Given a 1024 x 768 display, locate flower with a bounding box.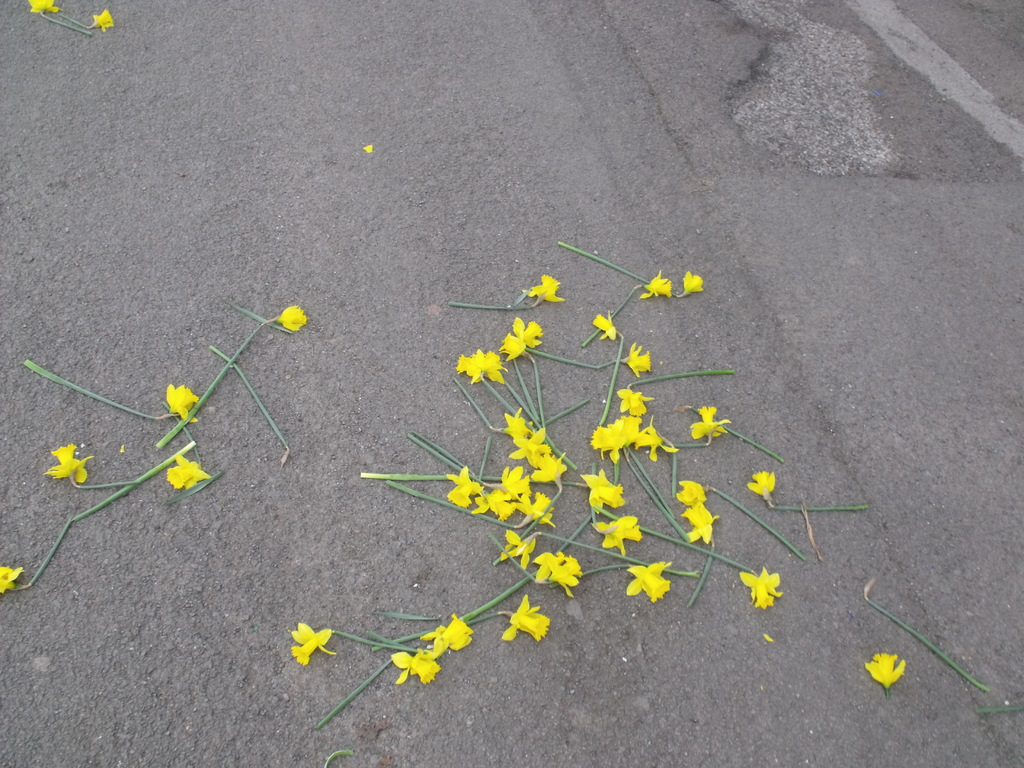
Located: BBox(452, 345, 507, 385).
